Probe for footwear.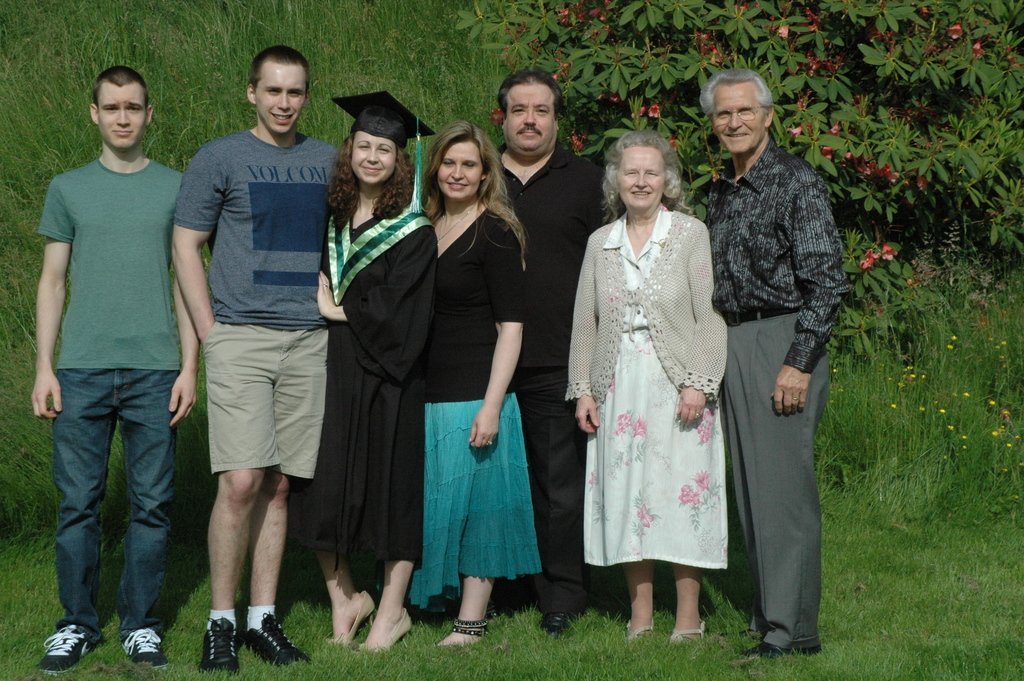
Probe result: 121,624,166,671.
